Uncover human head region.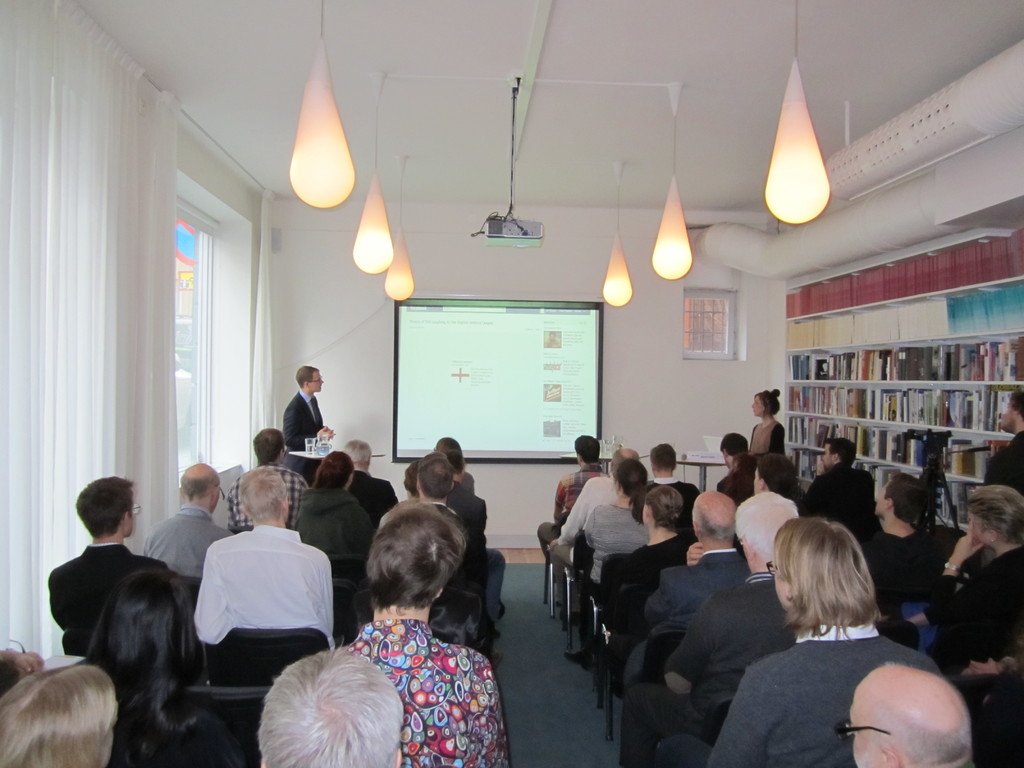
Uncovered: (left=359, top=499, right=465, bottom=609).
